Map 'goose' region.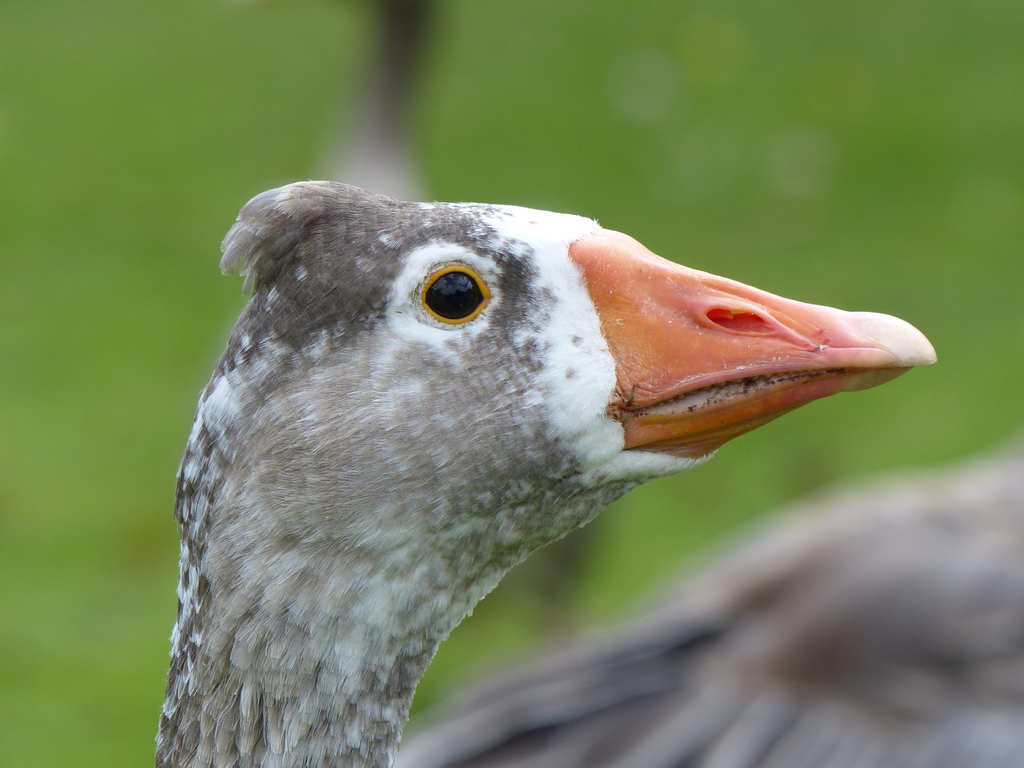
Mapped to {"x1": 164, "y1": 177, "x2": 1023, "y2": 767}.
